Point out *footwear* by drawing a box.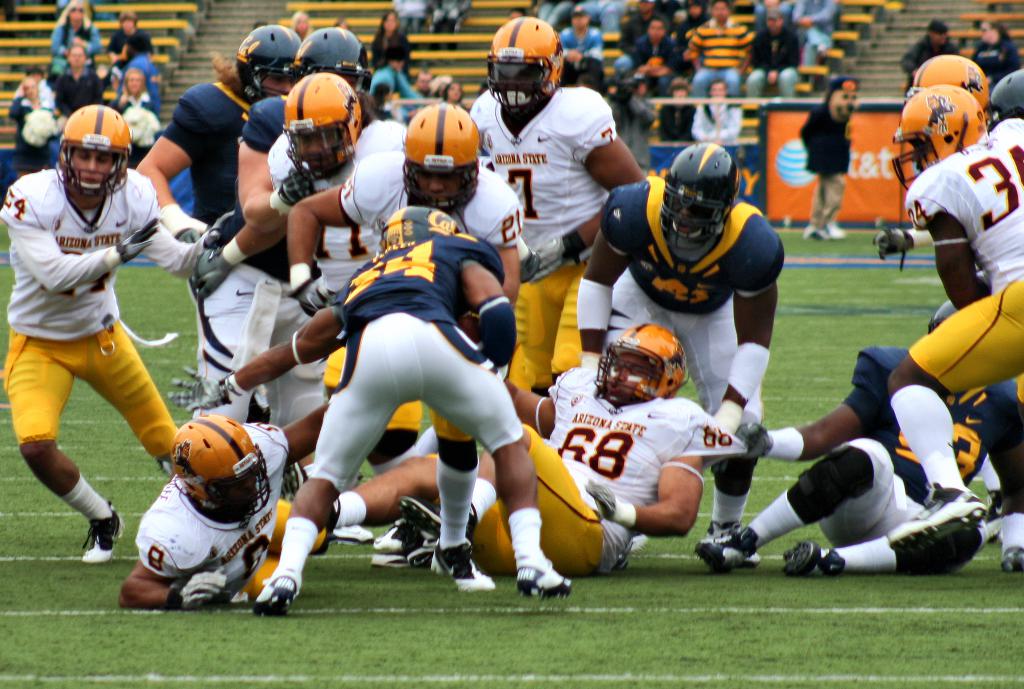
250, 578, 302, 612.
